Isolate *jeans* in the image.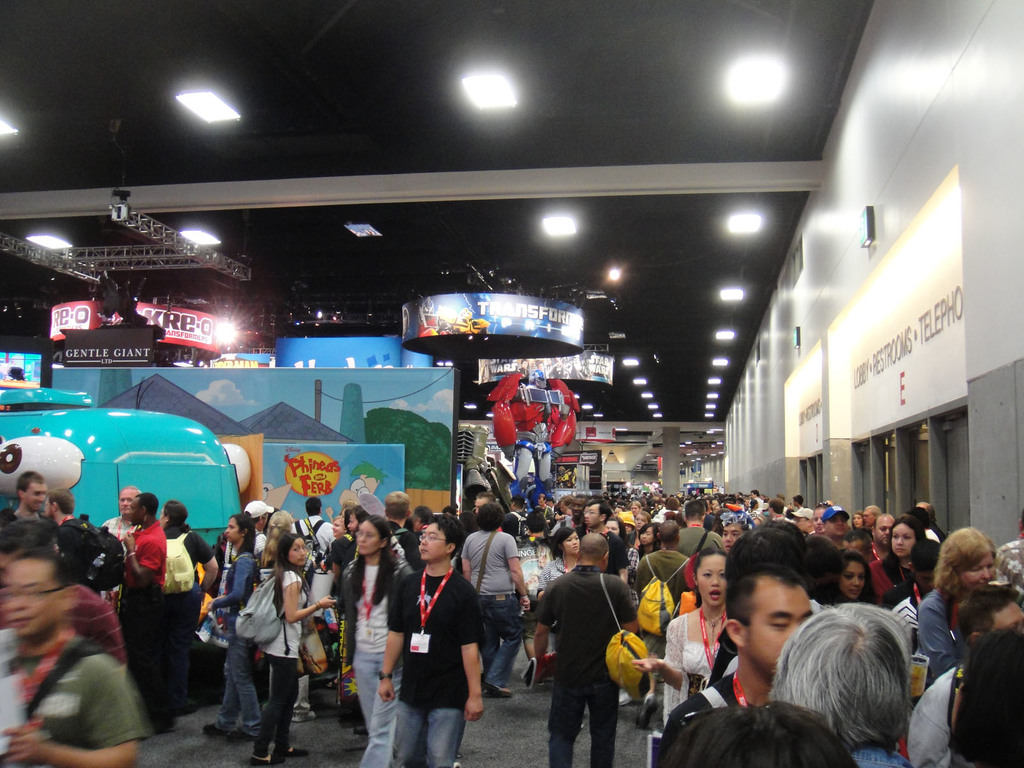
Isolated region: (x1=349, y1=648, x2=403, y2=767).
